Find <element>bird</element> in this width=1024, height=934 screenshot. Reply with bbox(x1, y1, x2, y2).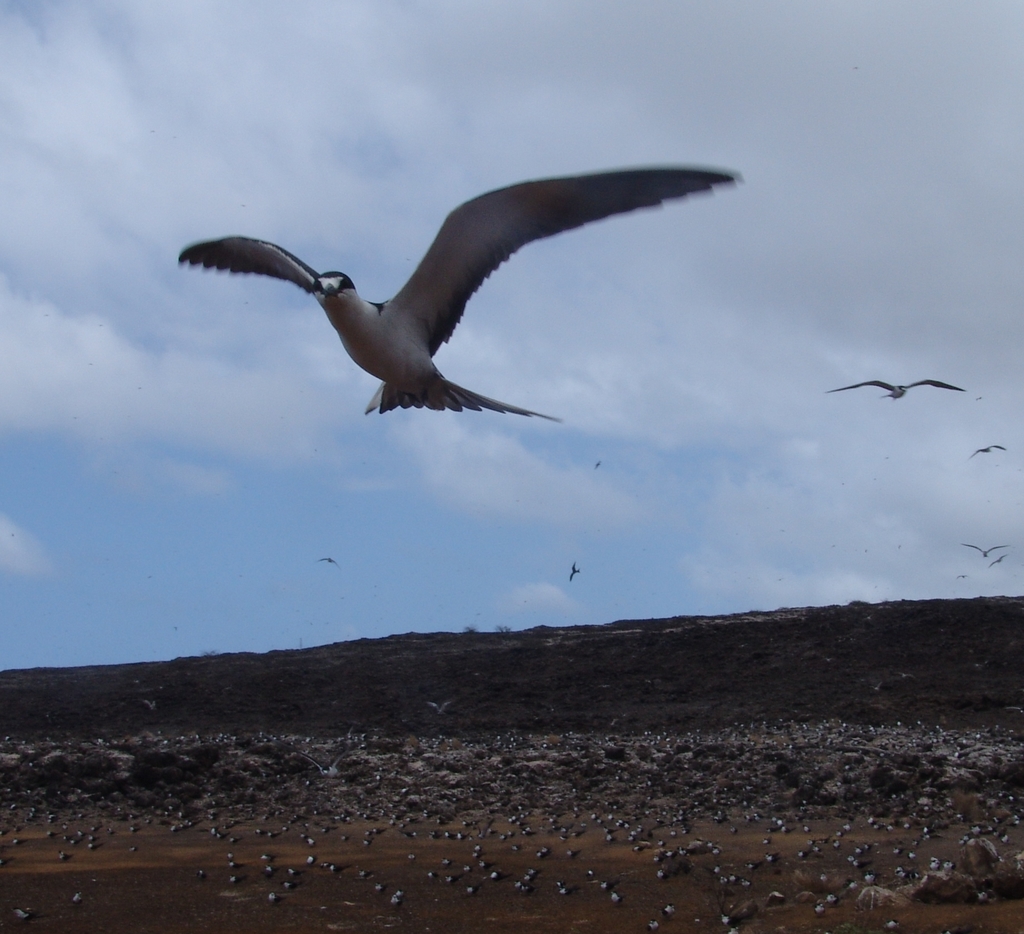
bbox(825, 377, 969, 407).
